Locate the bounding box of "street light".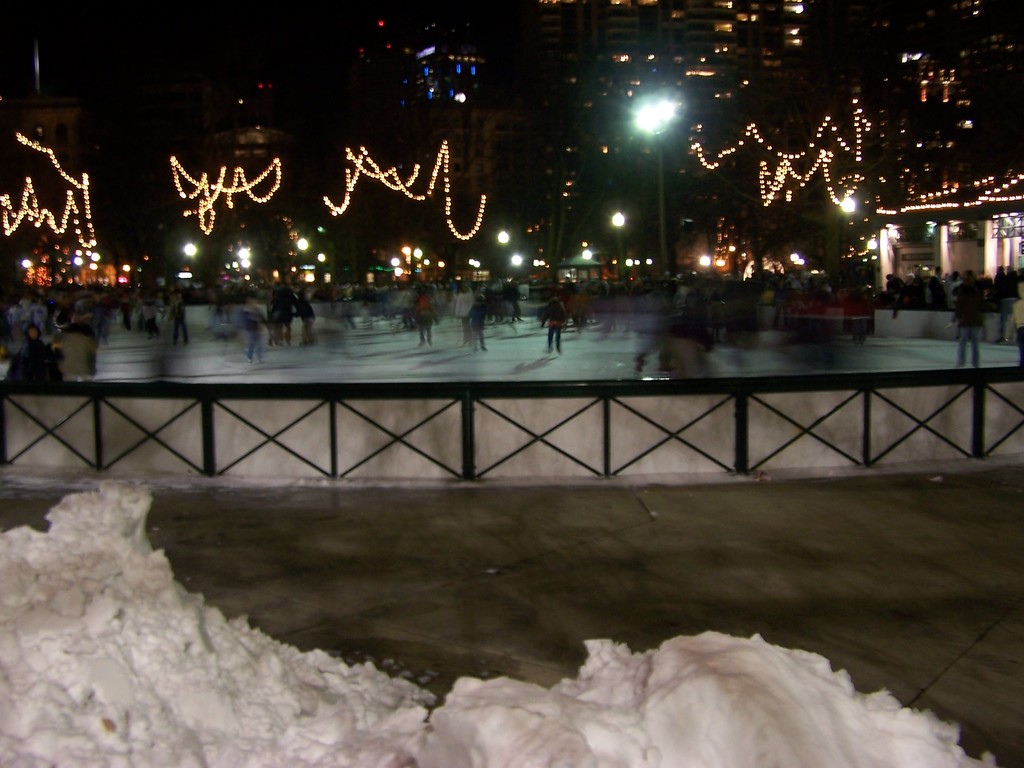
Bounding box: box=[581, 38, 710, 289].
